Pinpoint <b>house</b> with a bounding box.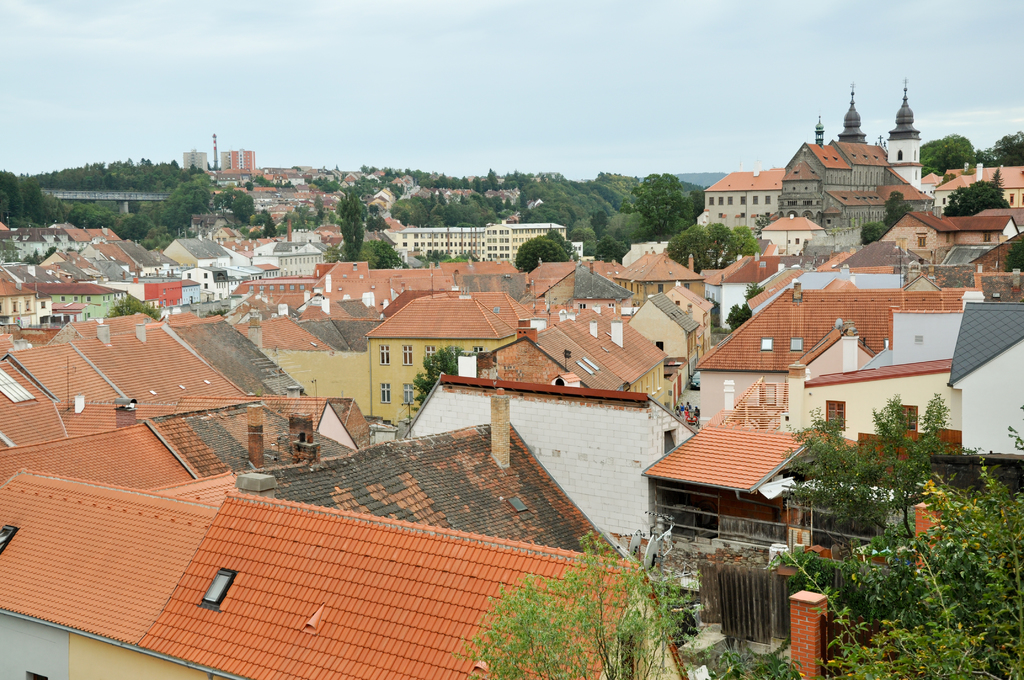
219,234,270,270.
